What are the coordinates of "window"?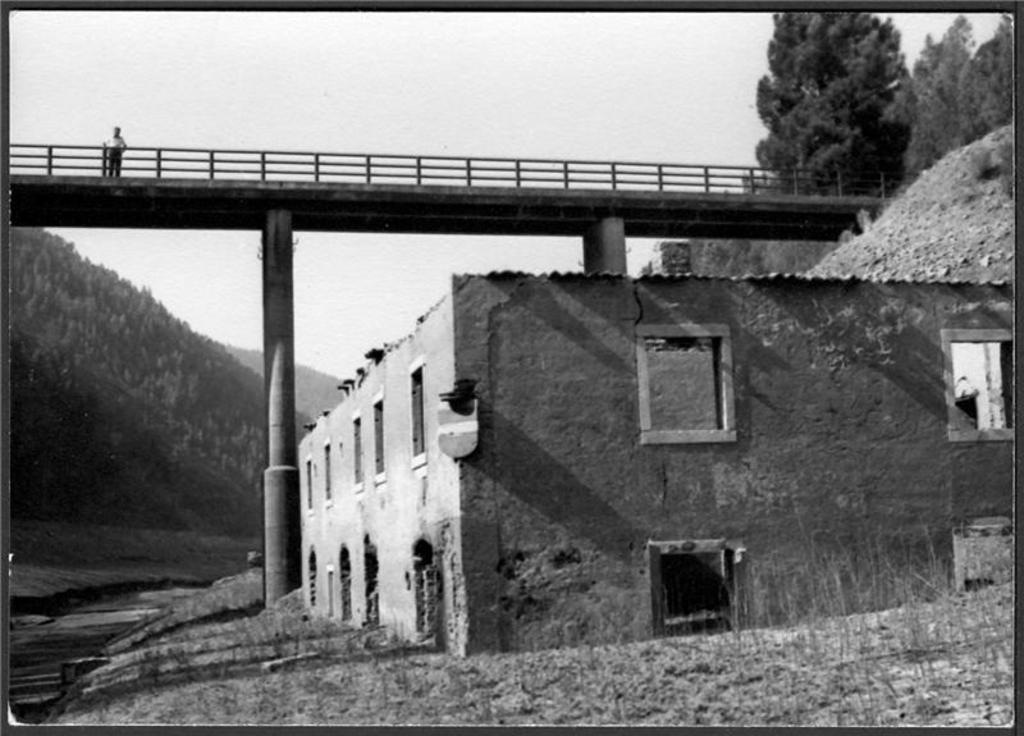
<box>649,536,740,635</box>.
